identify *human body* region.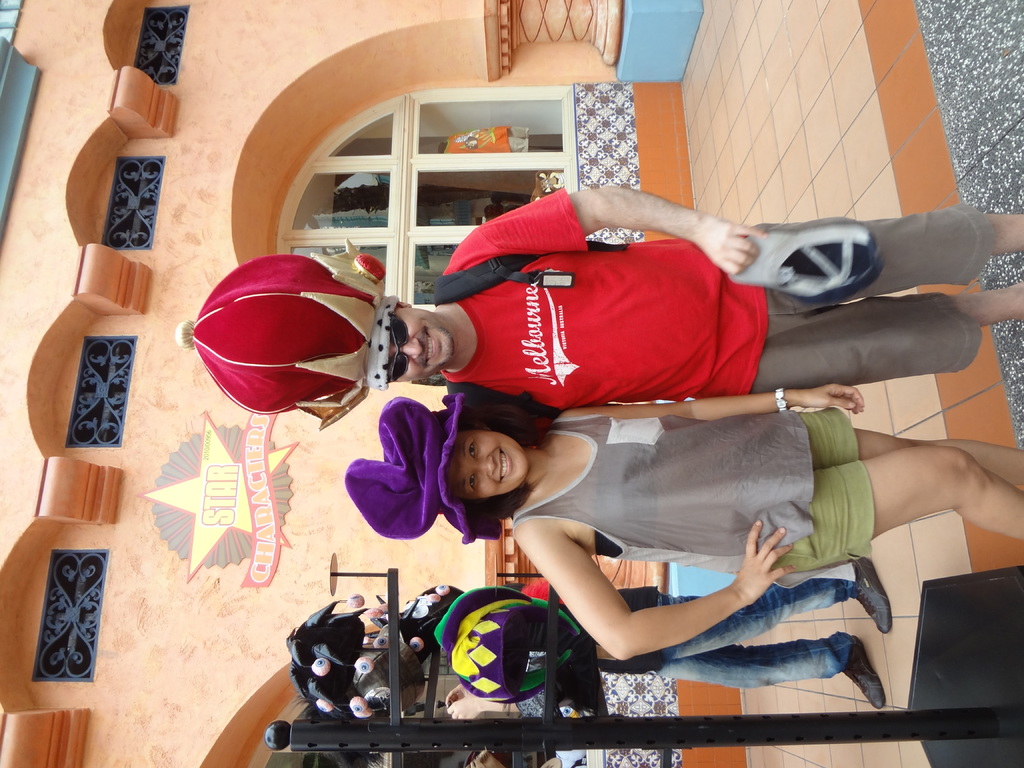
Region: bbox(346, 391, 1023, 659).
